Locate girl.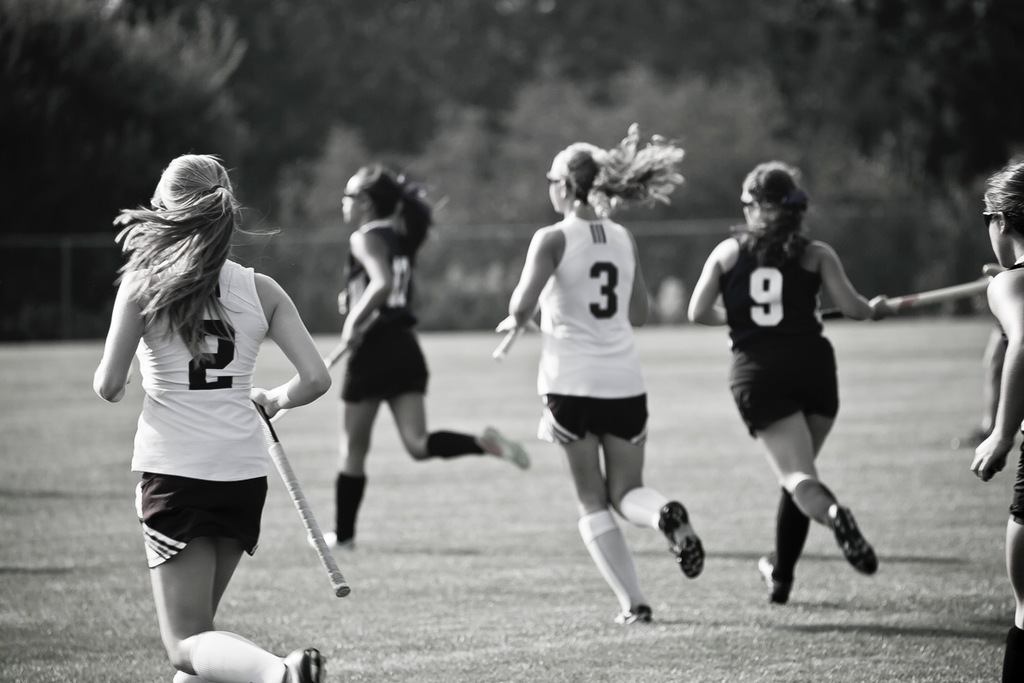
Bounding box: <bbox>91, 153, 328, 682</bbox>.
